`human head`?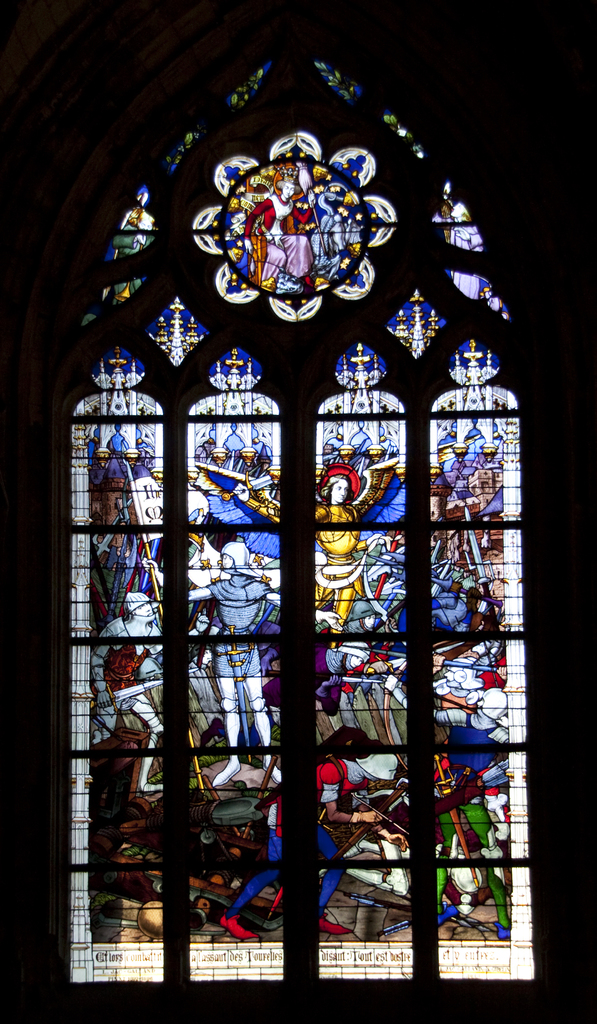
[347,650,366,666]
